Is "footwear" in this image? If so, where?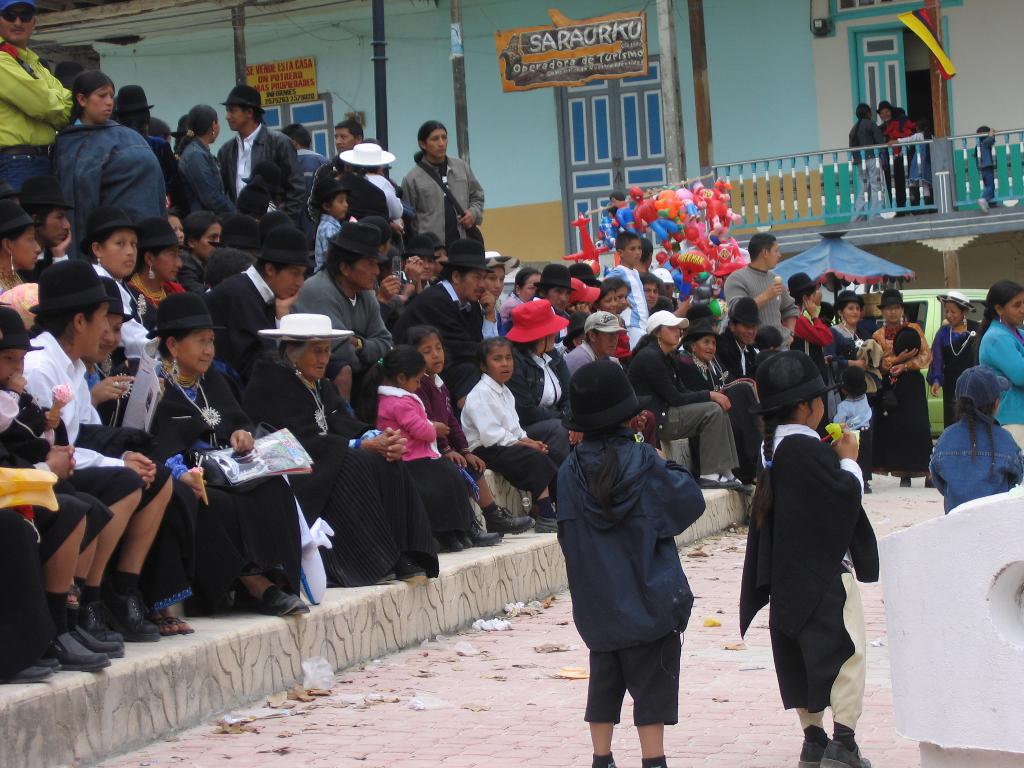
Yes, at <bbox>860, 479, 872, 493</bbox>.
